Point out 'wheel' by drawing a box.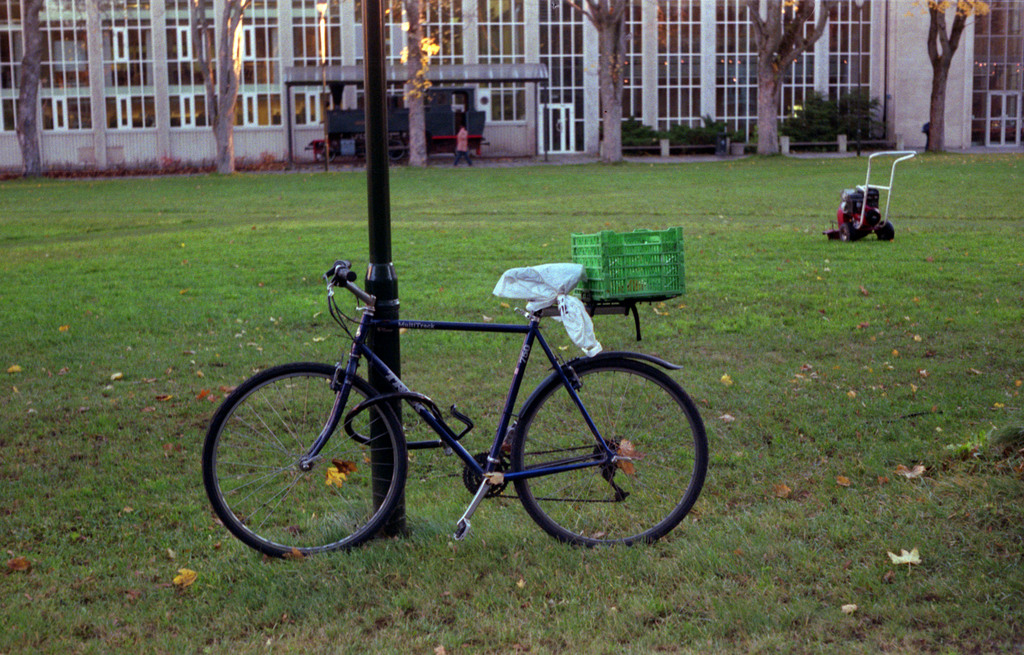
region(500, 353, 696, 550).
